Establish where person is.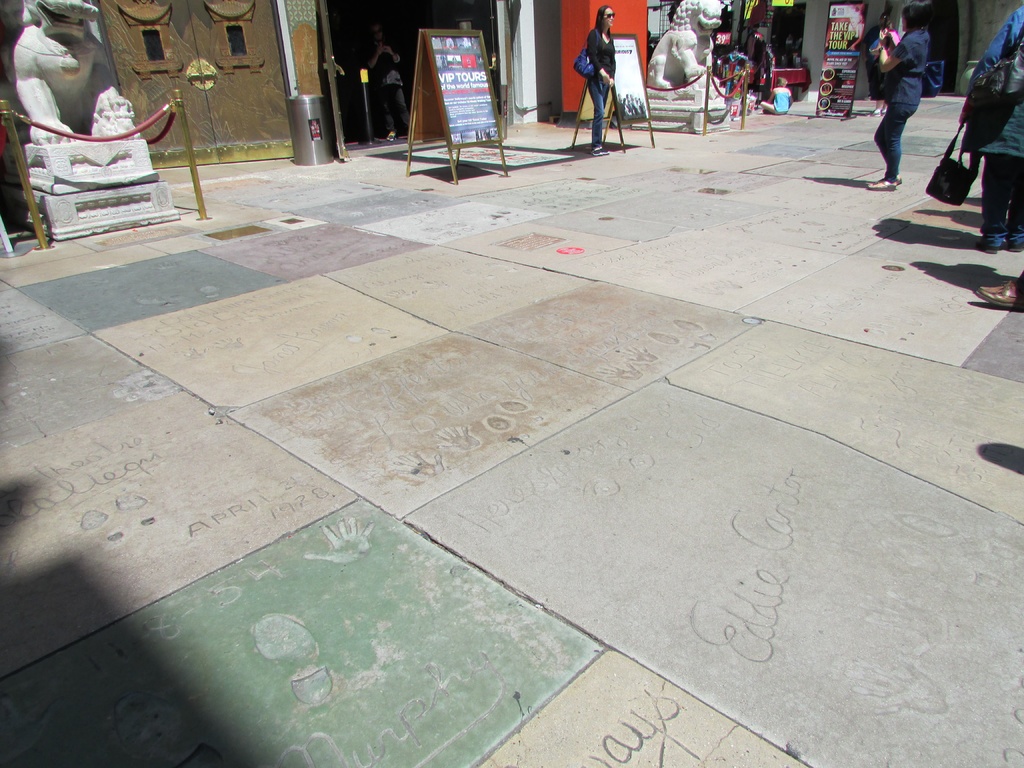
Established at [577, 8, 622, 157].
